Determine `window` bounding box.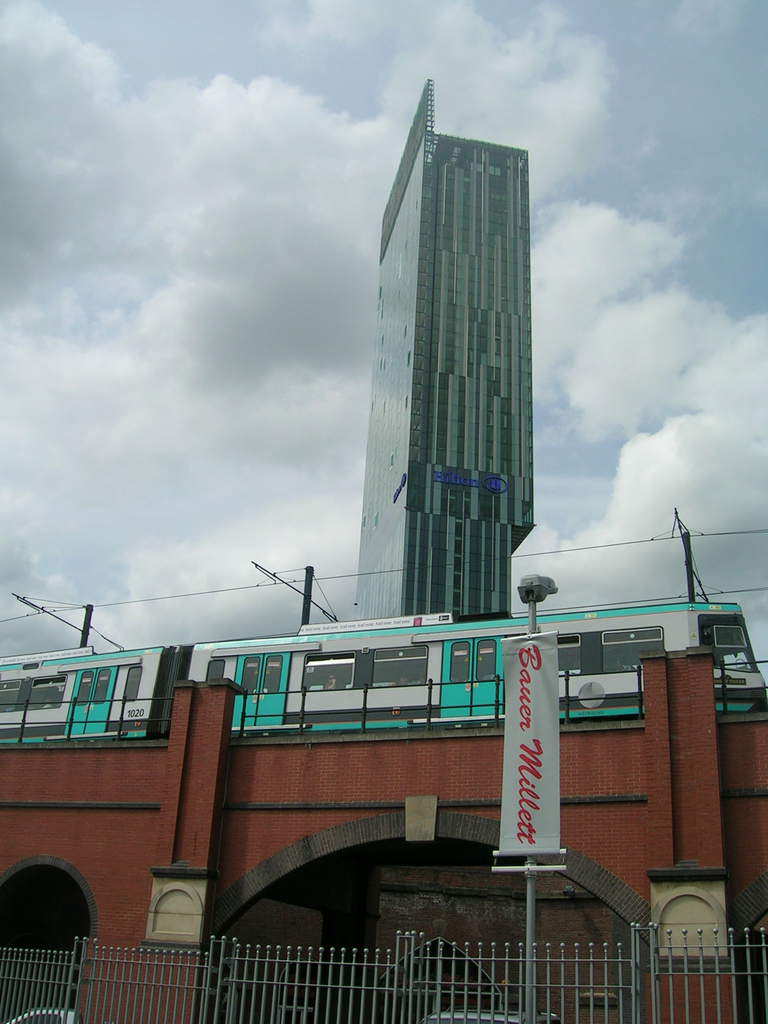
Determined: box=[0, 676, 21, 711].
